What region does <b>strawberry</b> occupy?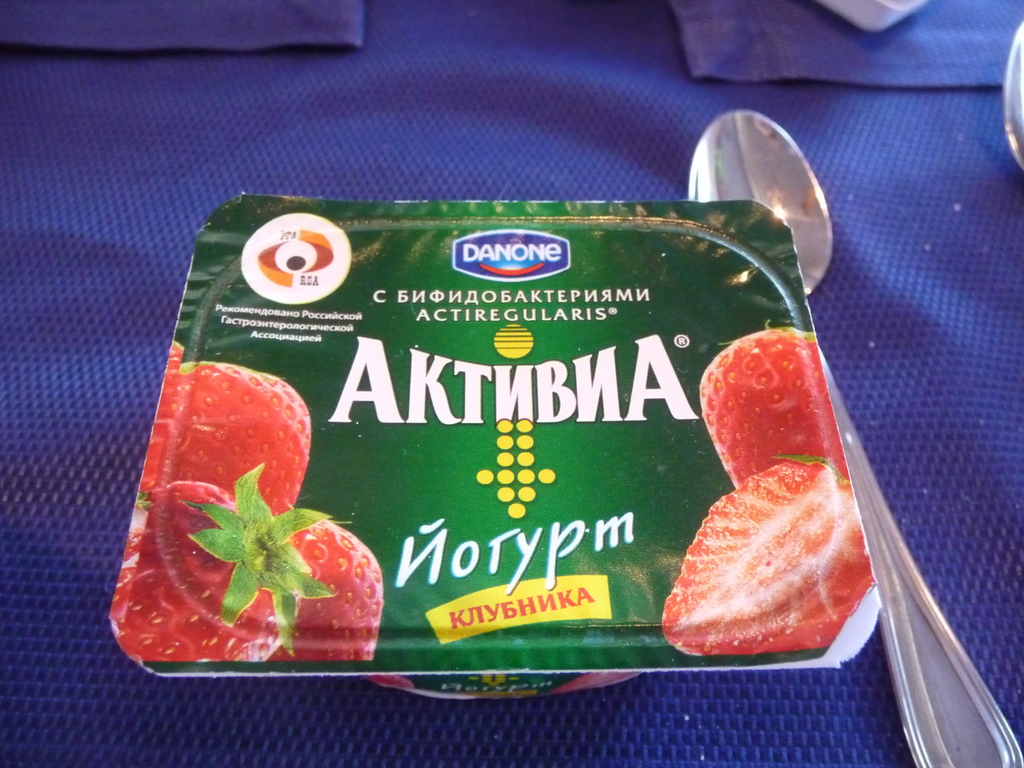
(left=109, top=479, right=337, bottom=664).
